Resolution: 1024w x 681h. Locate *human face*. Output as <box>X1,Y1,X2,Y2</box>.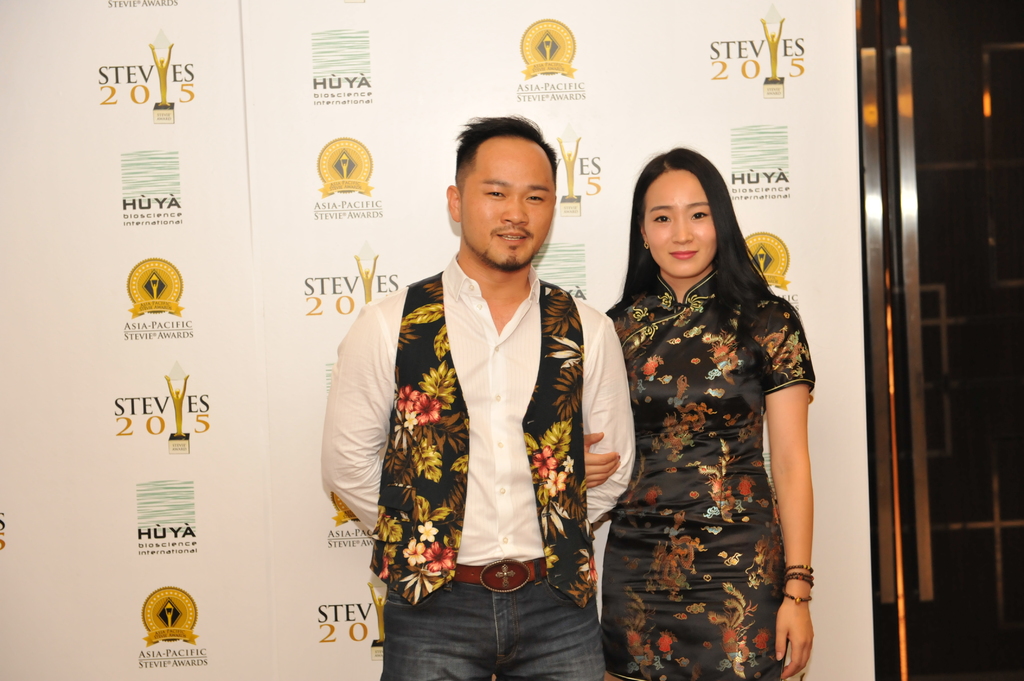
<box>461,142,553,272</box>.
